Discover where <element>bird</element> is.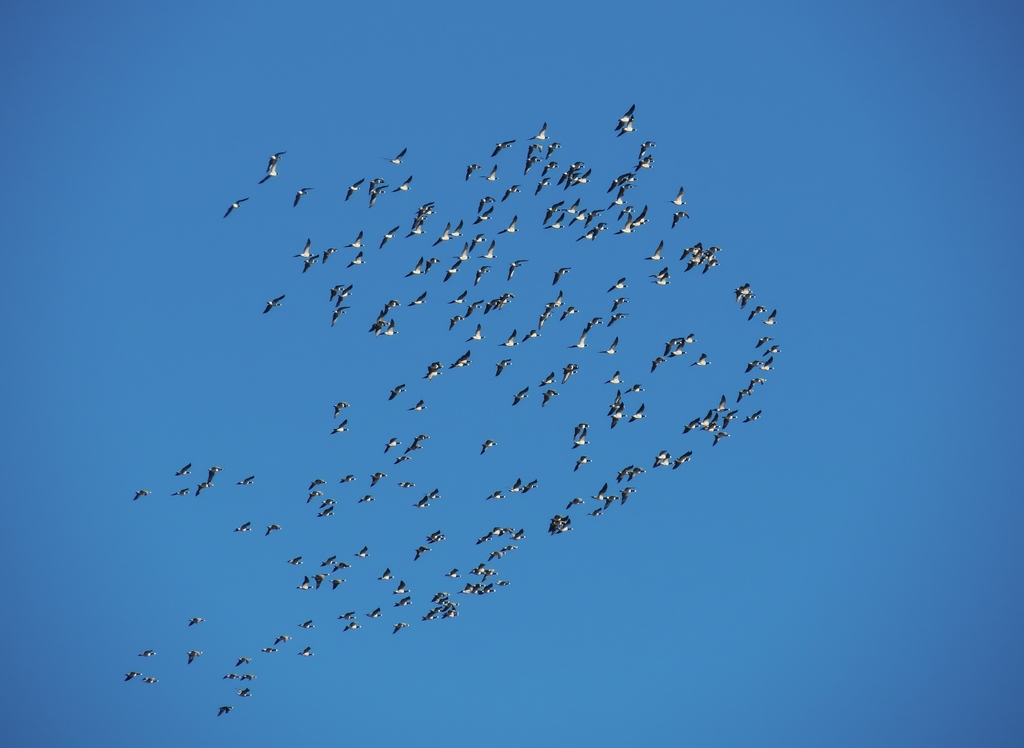
Discovered at x1=130 y1=484 x2=150 y2=505.
